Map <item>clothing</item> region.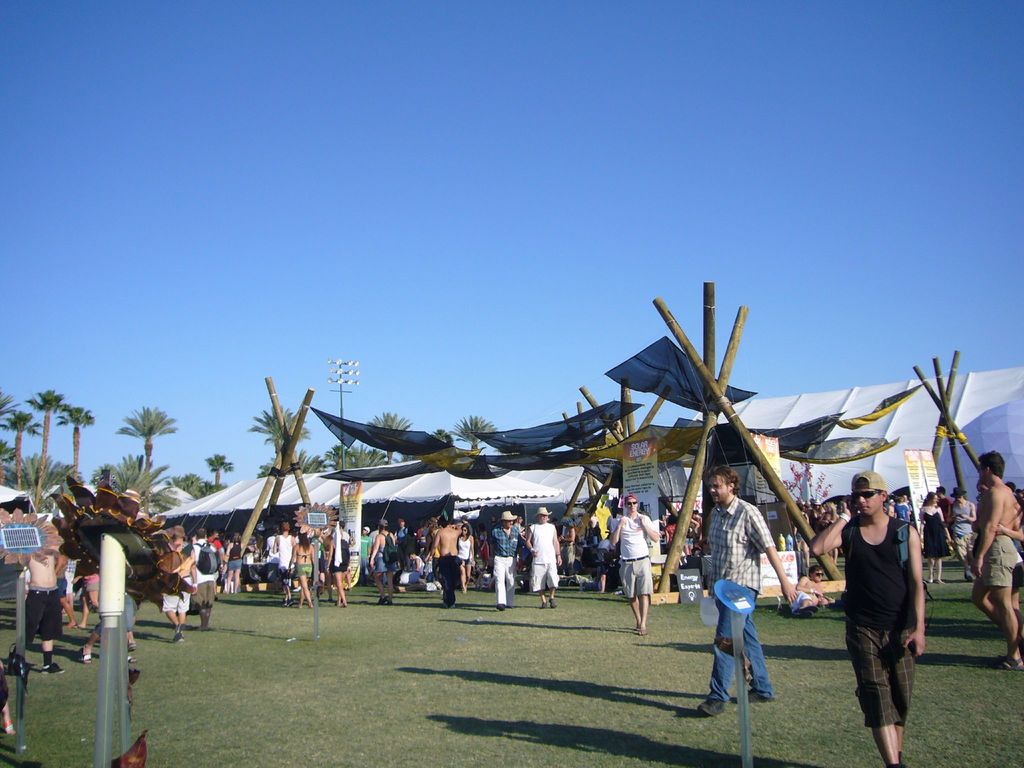
Mapped to locate(228, 543, 240, 572).
